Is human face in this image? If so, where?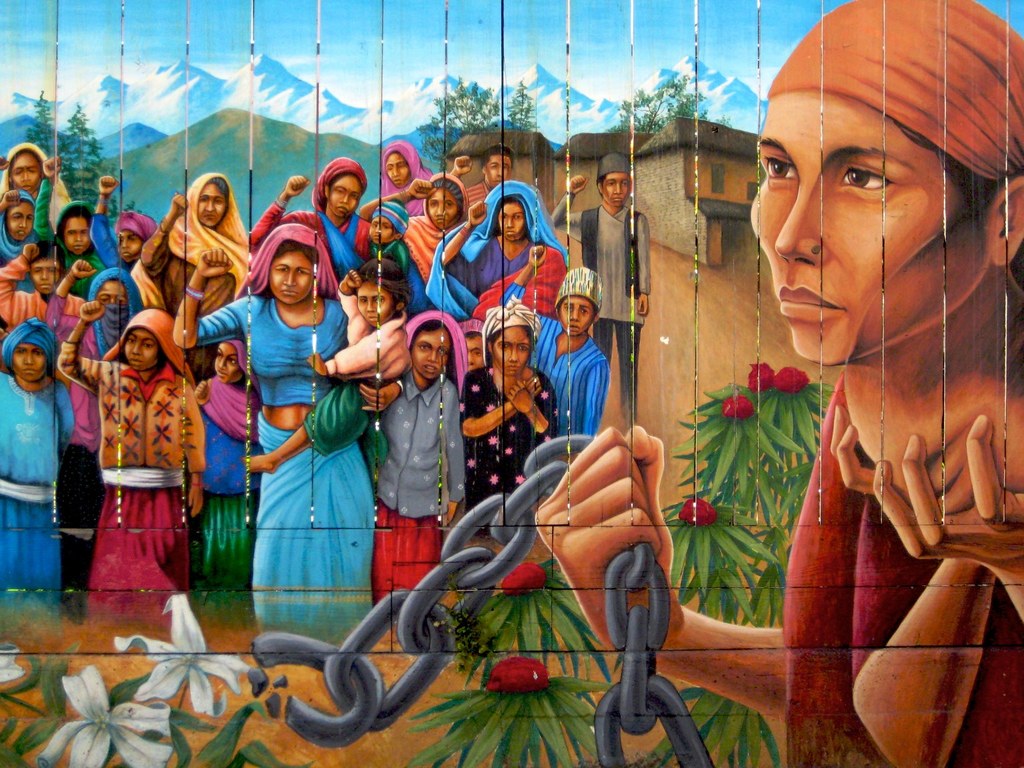
Yes, at BBox(409, 329, 451, 378).
